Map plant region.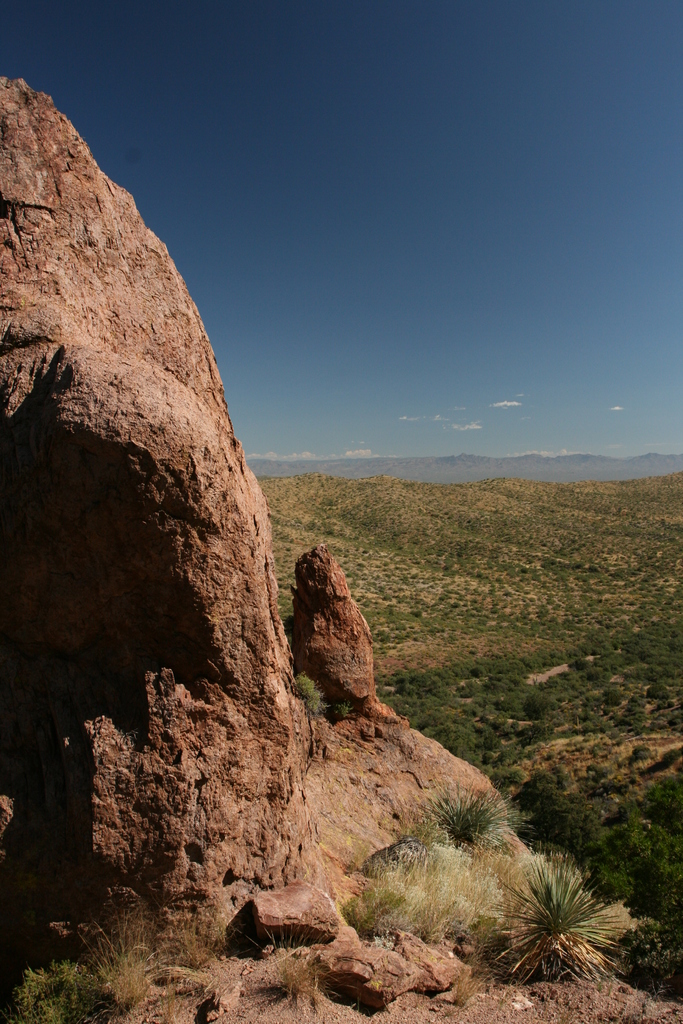
Mapped to box(281, 942, 340, 1016).
